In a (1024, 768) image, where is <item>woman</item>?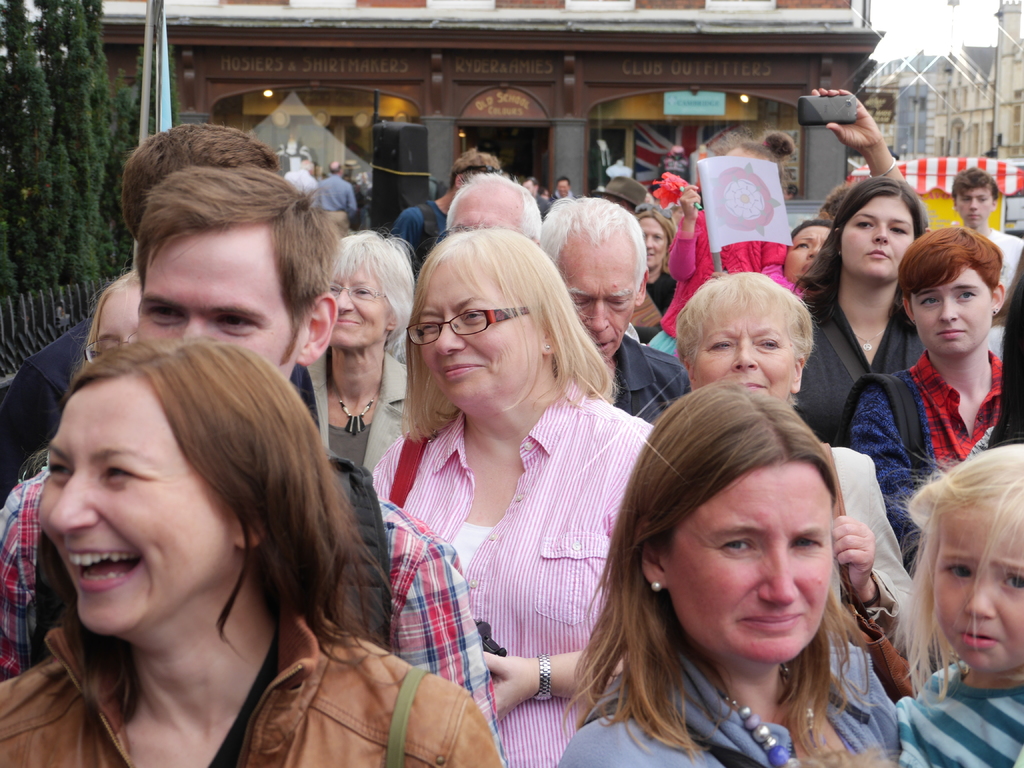
bbox=[666, 266, 929, 682].
